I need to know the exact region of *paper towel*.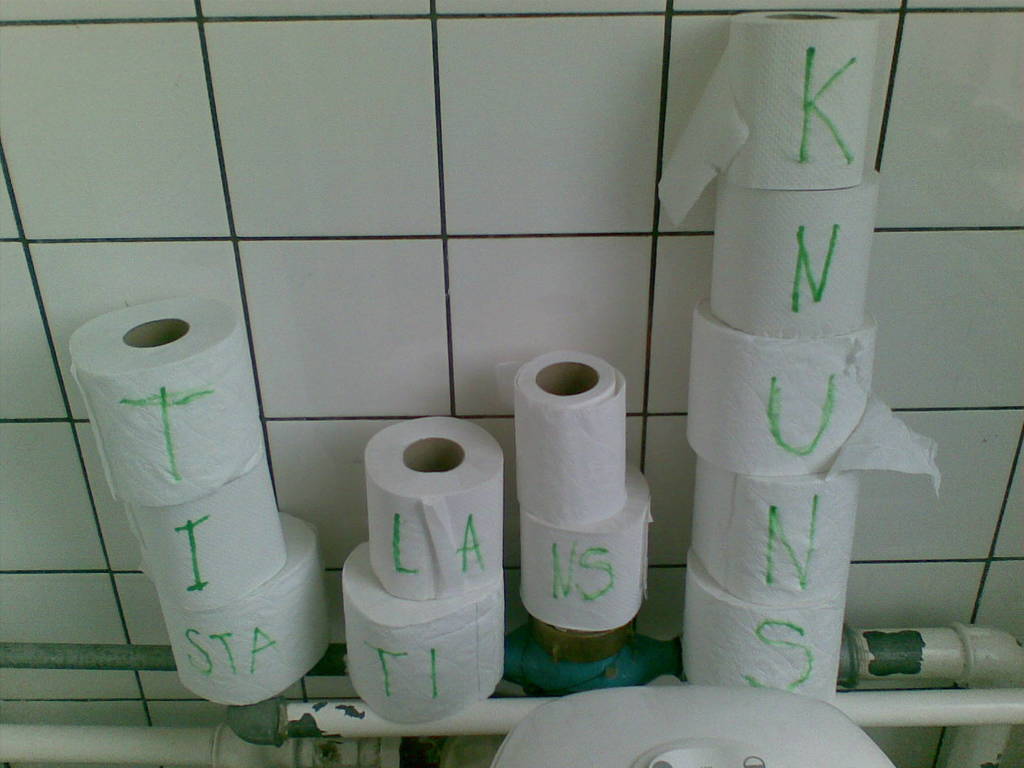
Region: (518,460,648,637).
